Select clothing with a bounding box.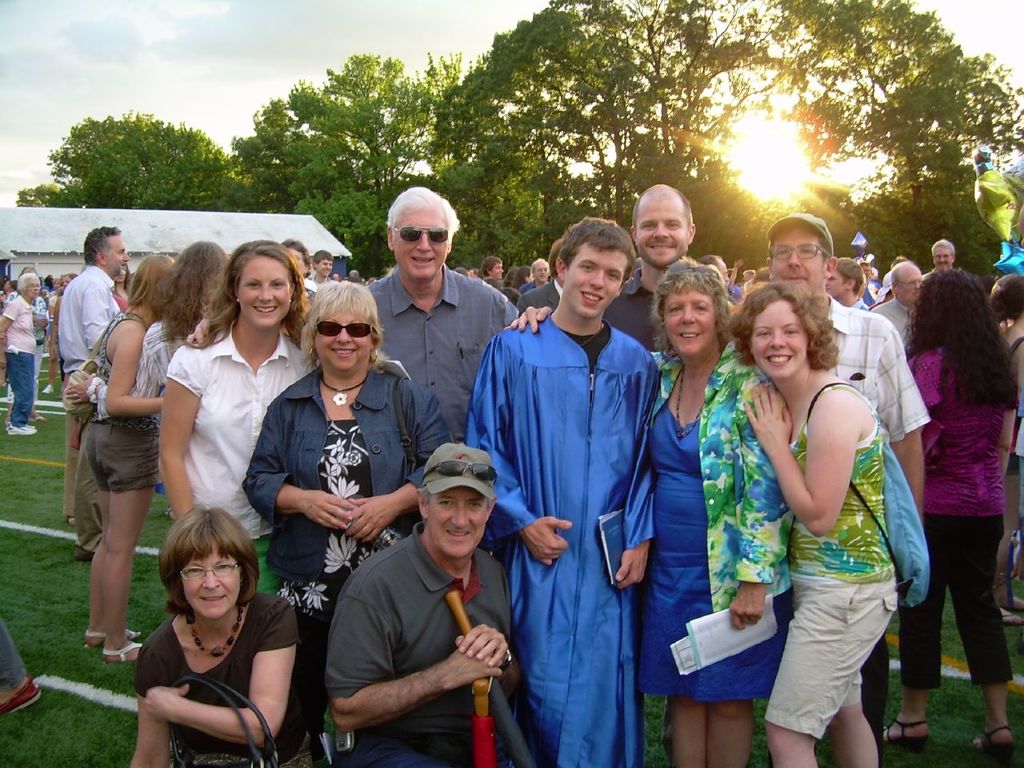
rect(476, 250, 686, 762).
